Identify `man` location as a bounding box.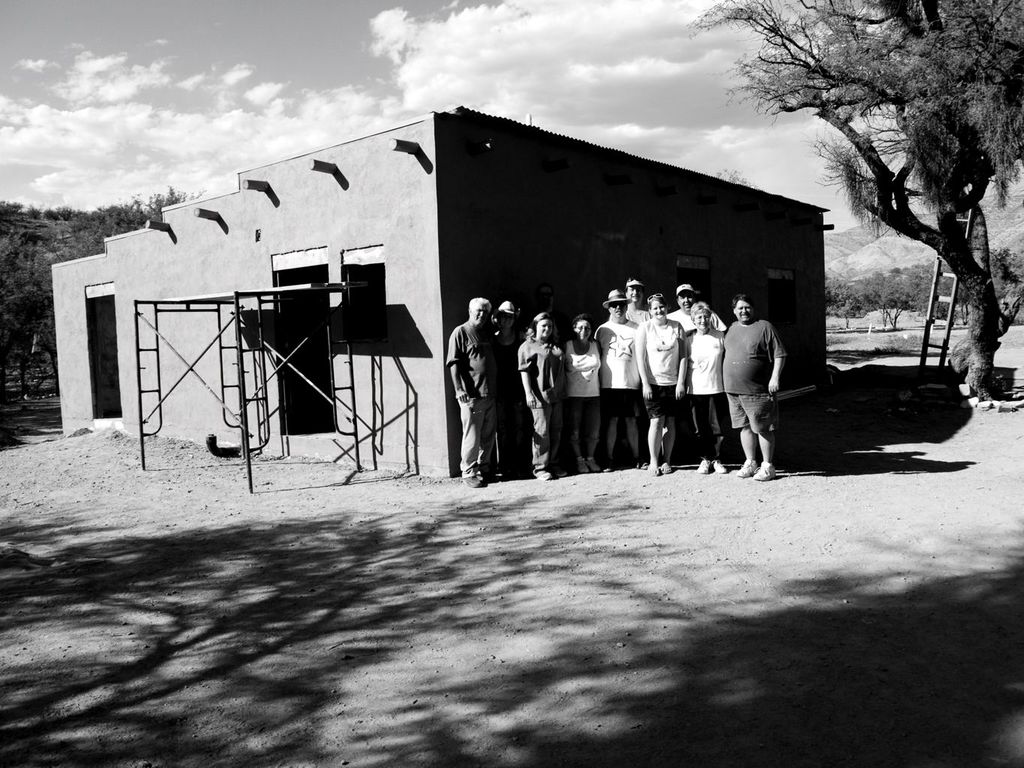
bbox(443, 294, 500, 488).
